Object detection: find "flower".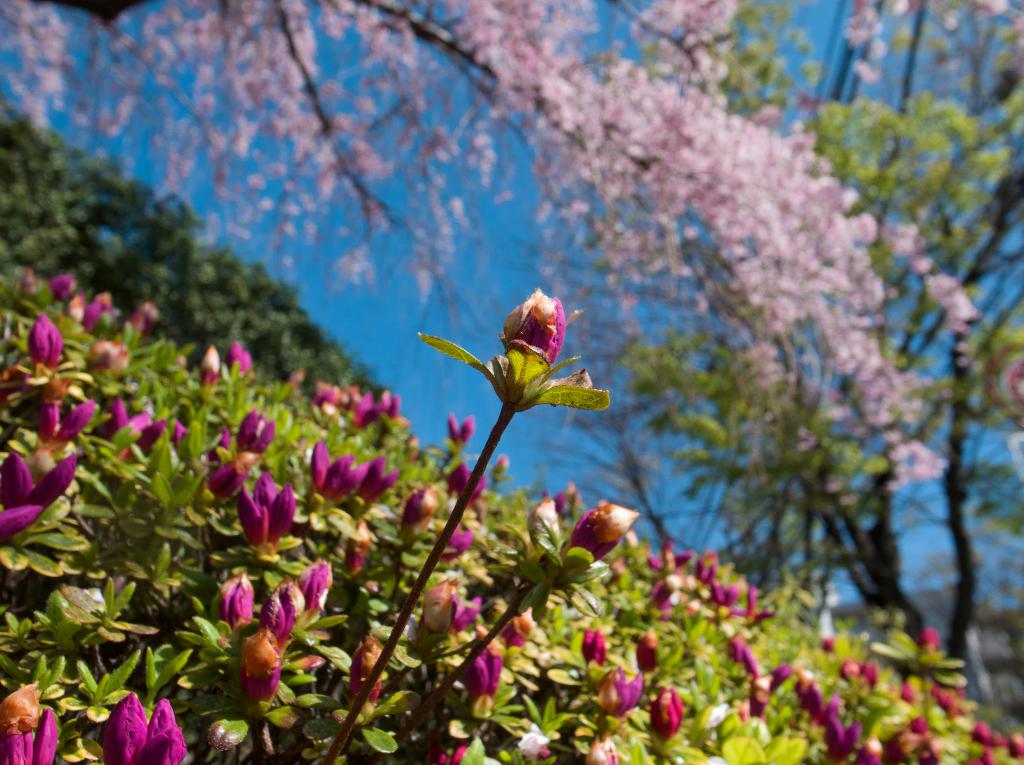
[left=52, top=275, right=81, bottom=301].
